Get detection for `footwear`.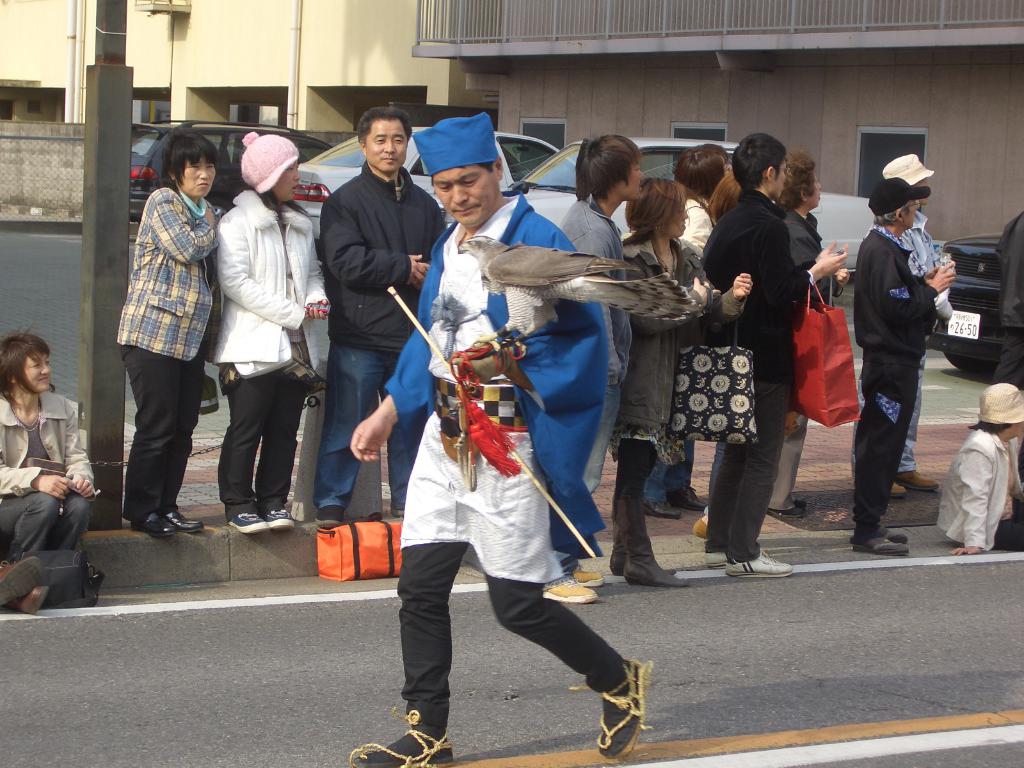
Detection: [890,480,908,496].
